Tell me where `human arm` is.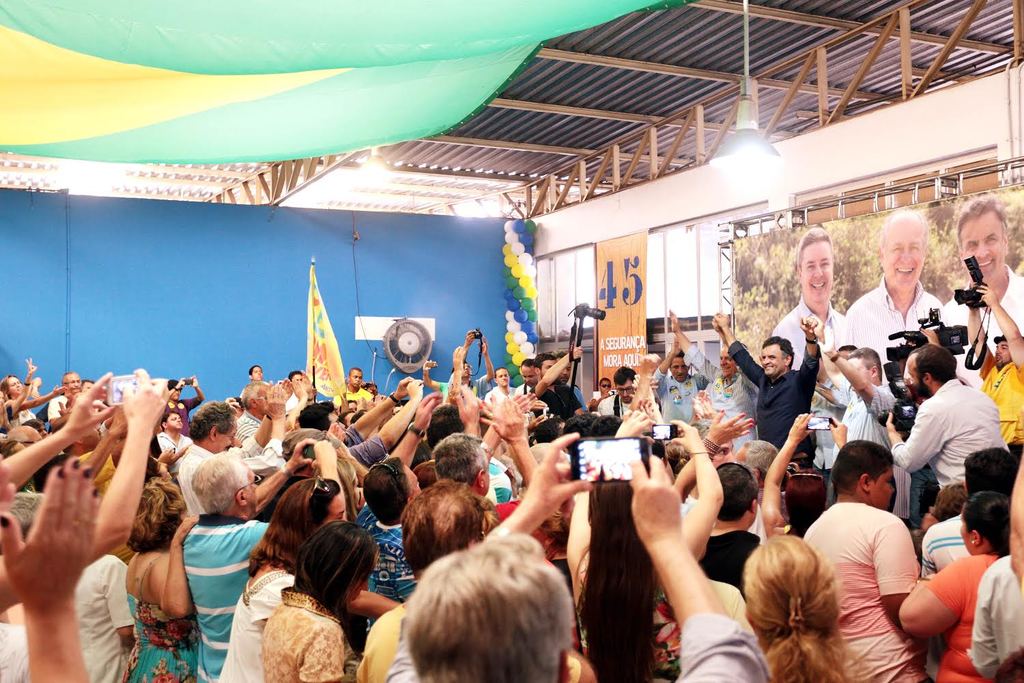
`human arm` is at (962, 290, 997, 369).
